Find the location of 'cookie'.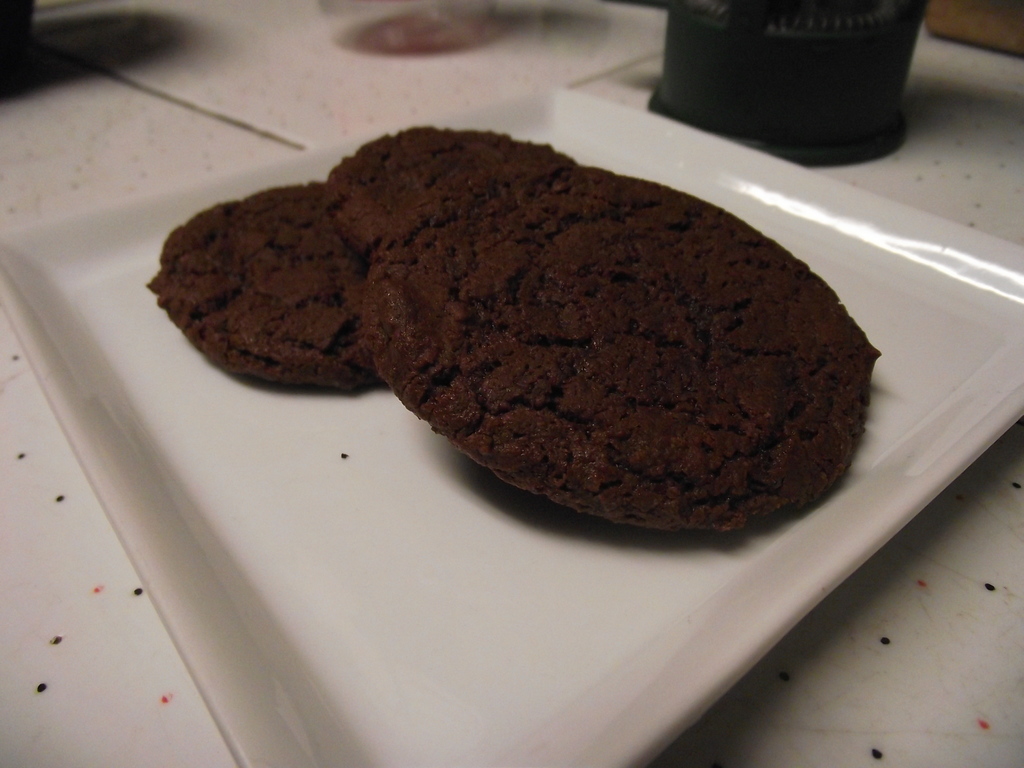
Location: {"left": 349, "top": 181, "right": 877, "bottom": 532}.
